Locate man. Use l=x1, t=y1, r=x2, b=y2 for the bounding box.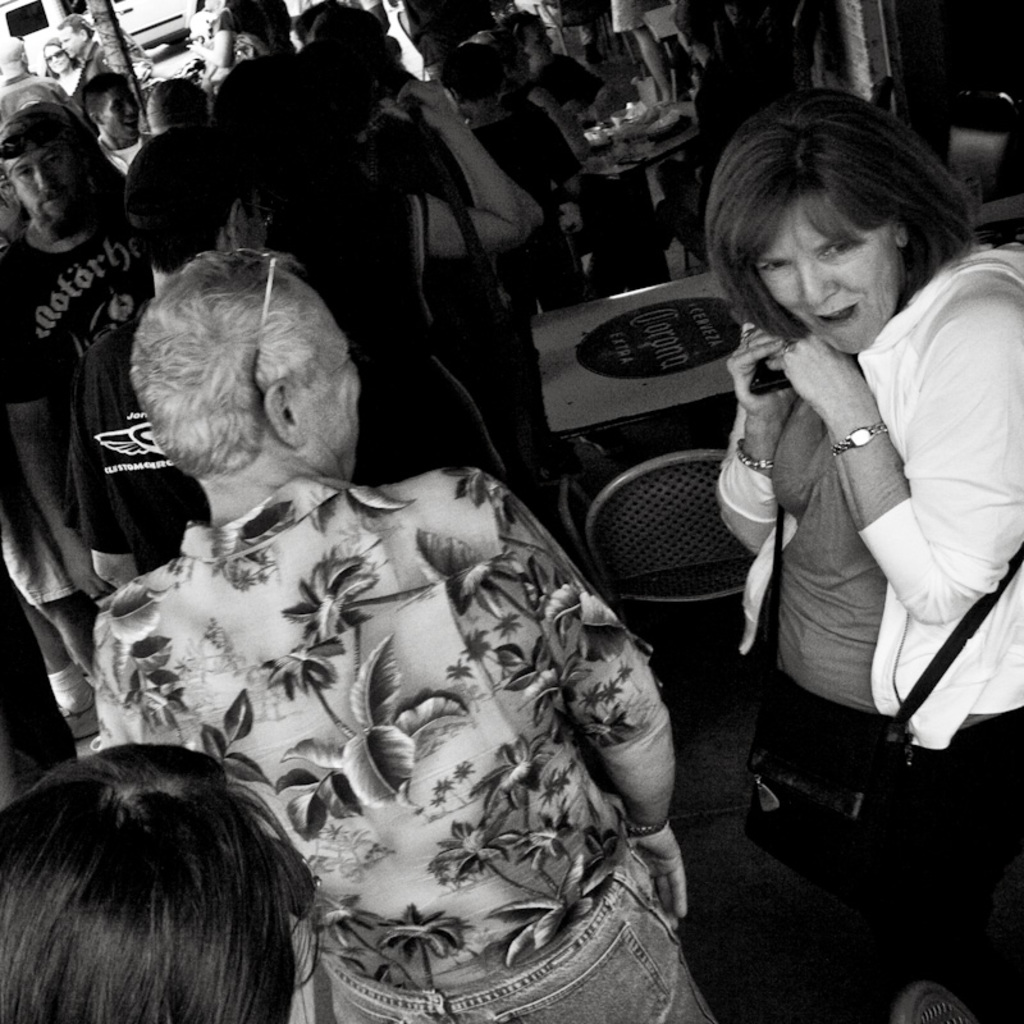
l=0, t=95, r=122, b=696.
